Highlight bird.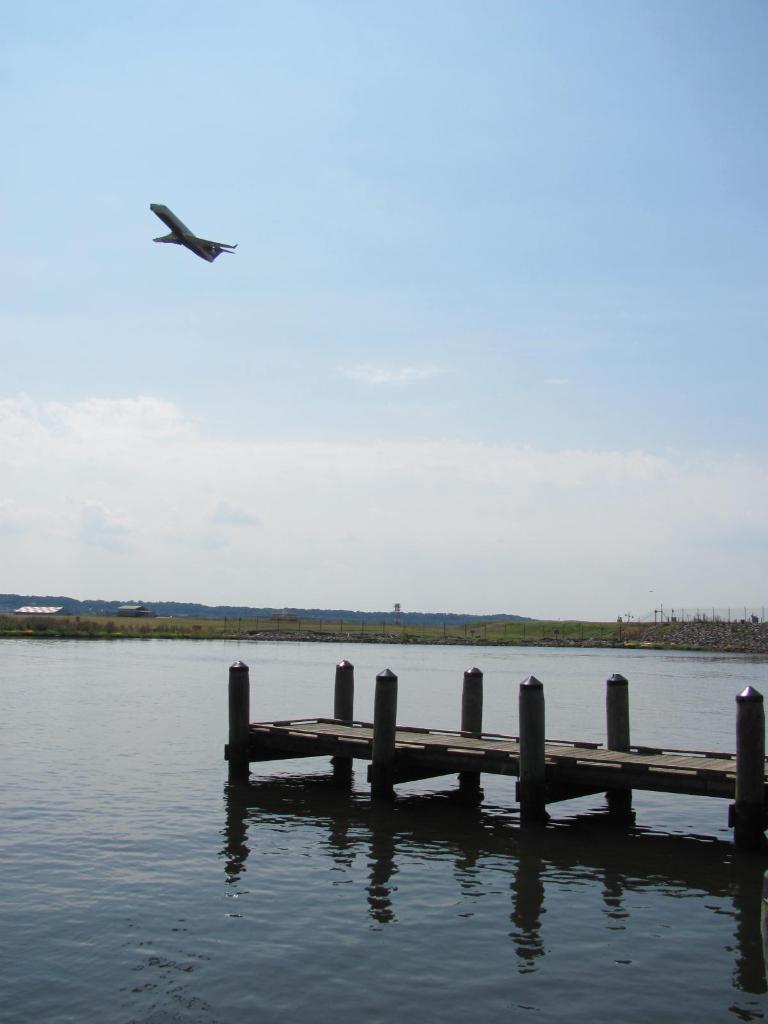
Highlighted region: region(132, 195, 253, 266).
